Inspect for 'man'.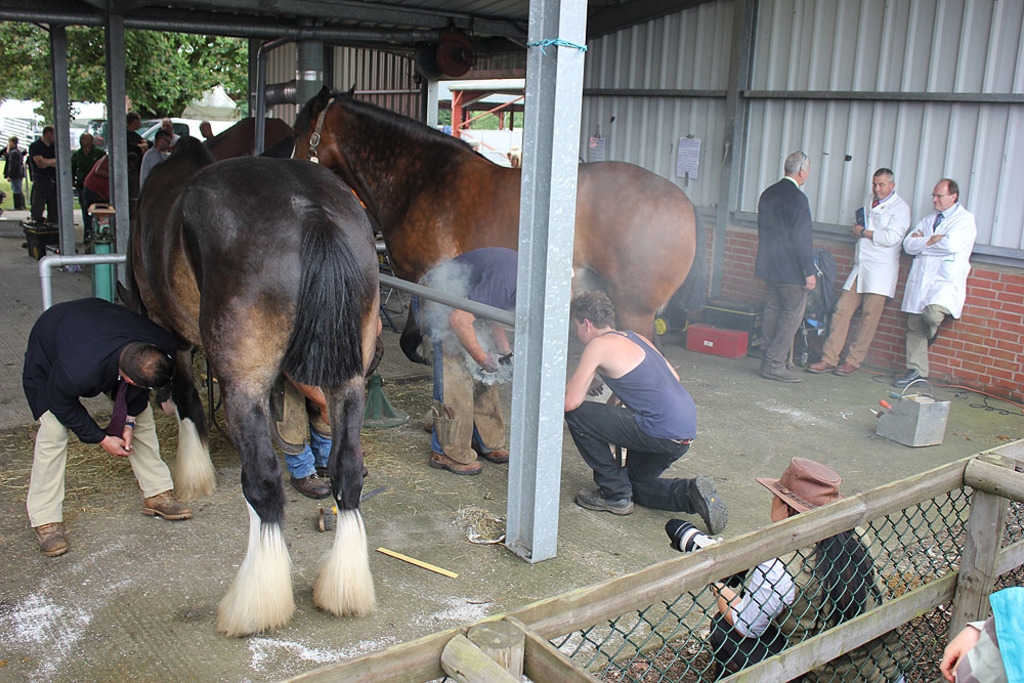
Inspection: <region>151, 117, 183, 147</region>.
